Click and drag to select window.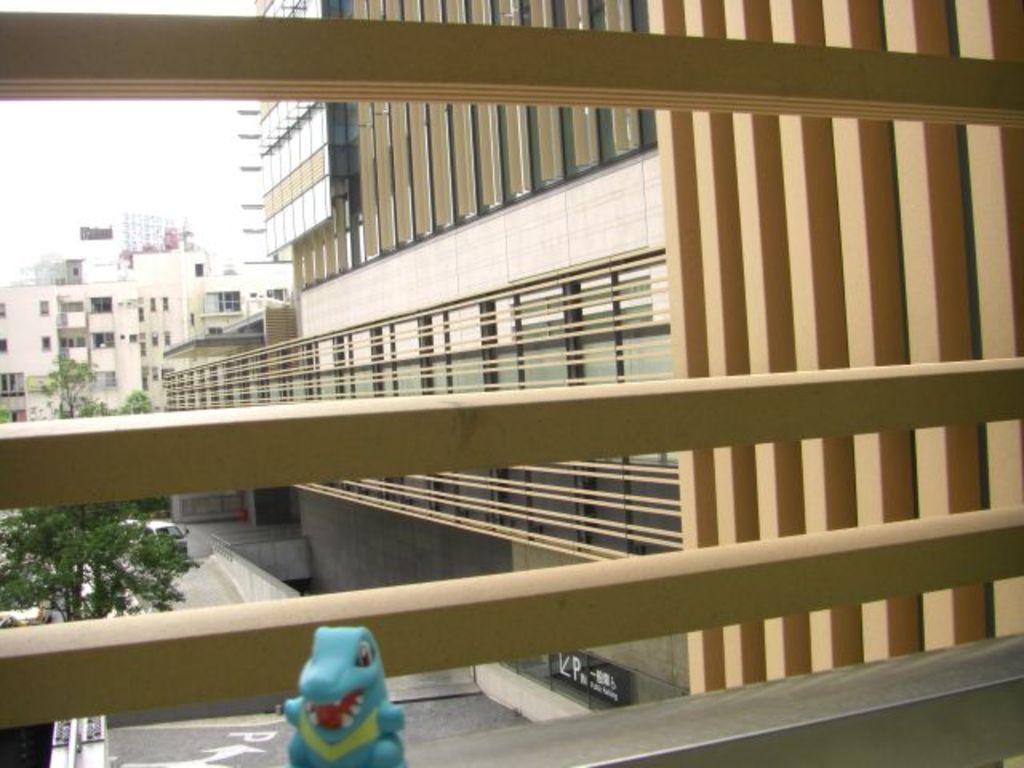
Selection: 0,371,21,395.
